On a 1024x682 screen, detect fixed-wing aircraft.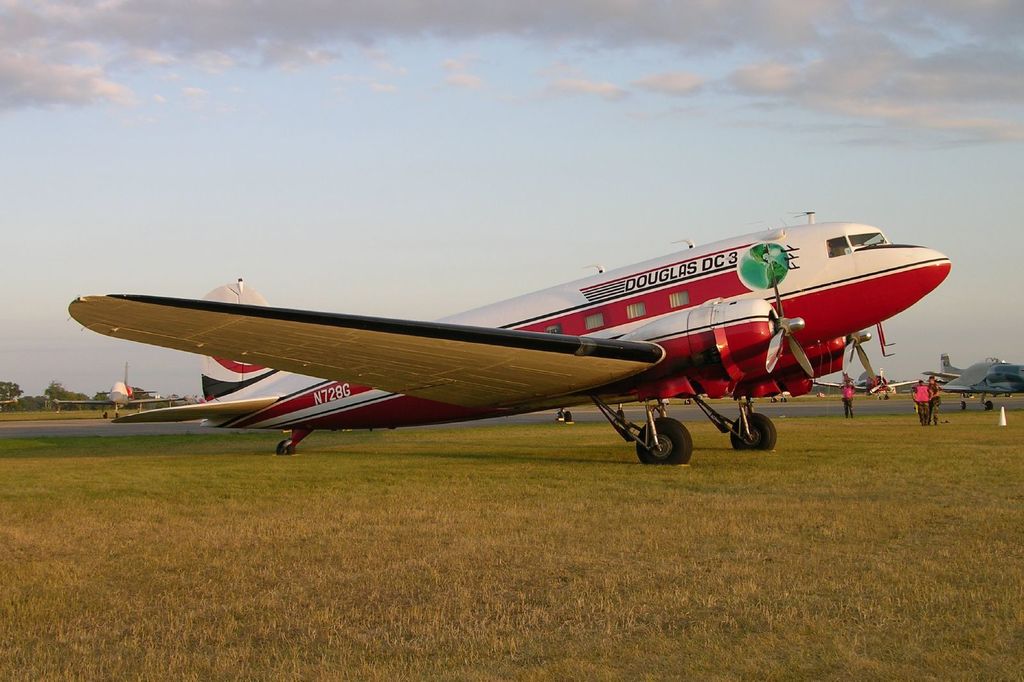
65, 205, 951, 465.
